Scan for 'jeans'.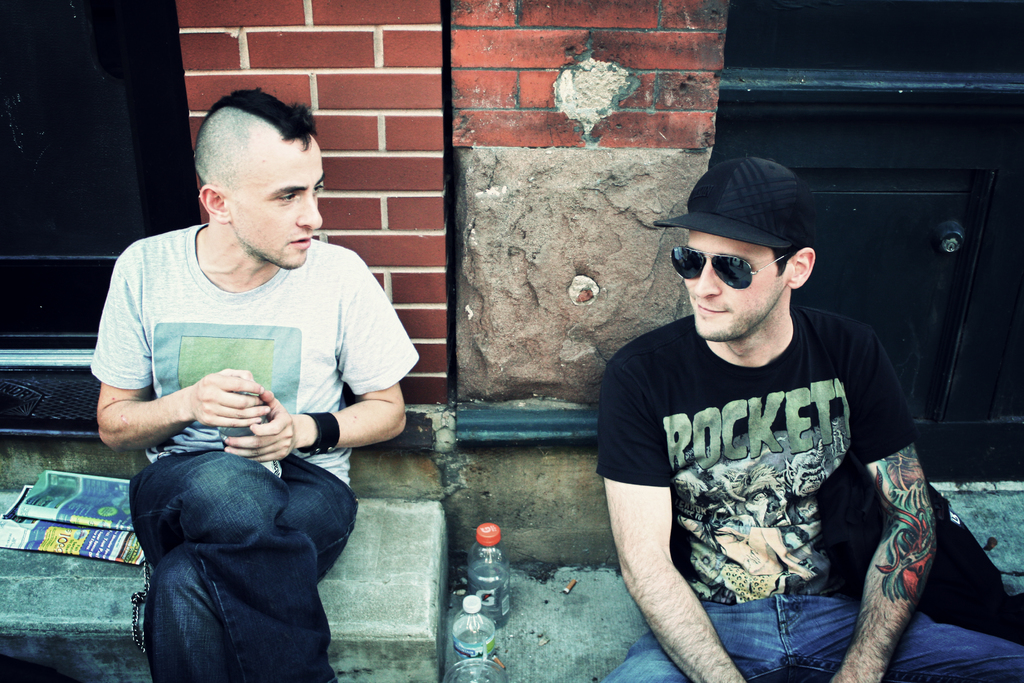
Scan result: rect(126, 450, 358, 682).
